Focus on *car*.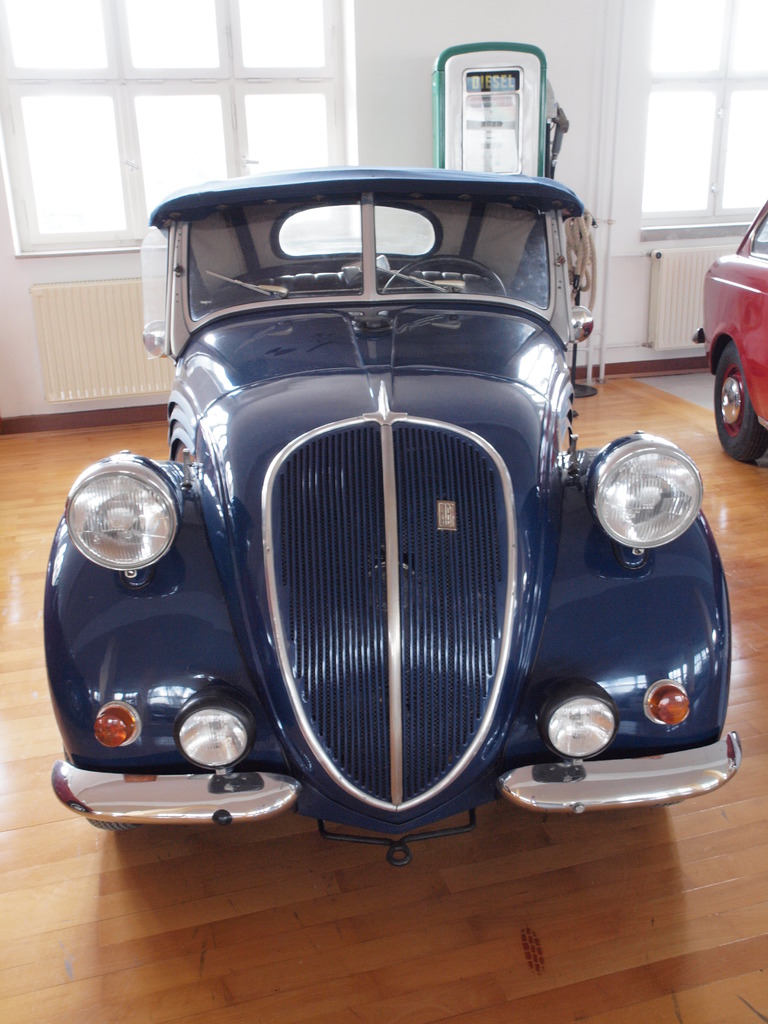
Focused at [x1=38, y1=162, x2=740, y2=870].
